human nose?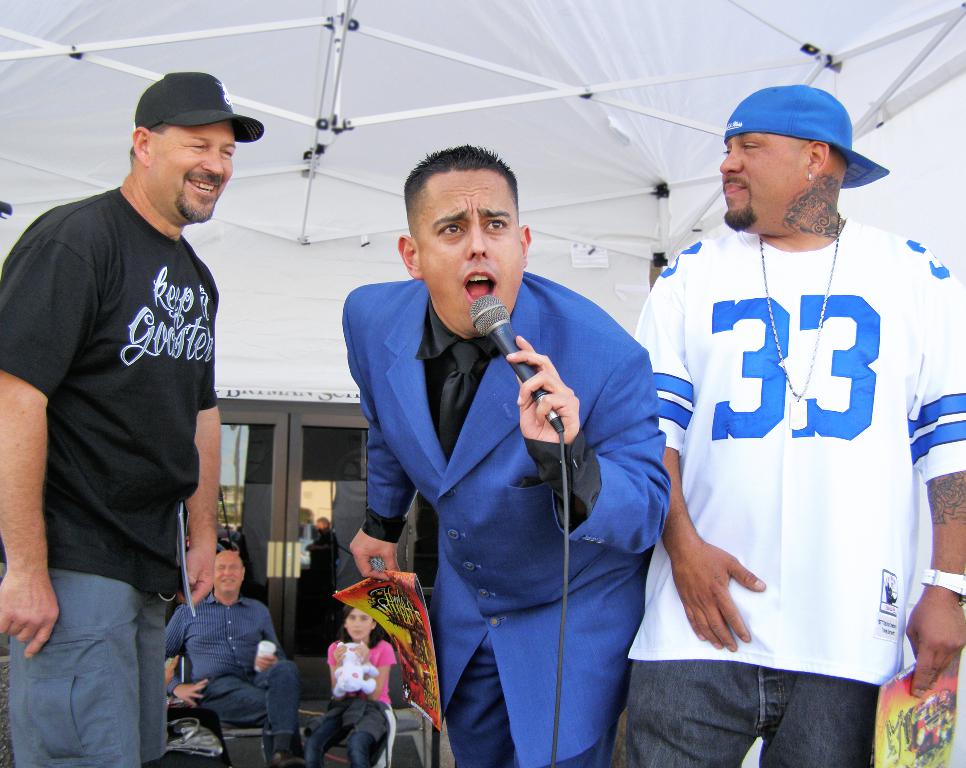
BBox(717, 146, 740, 177)
